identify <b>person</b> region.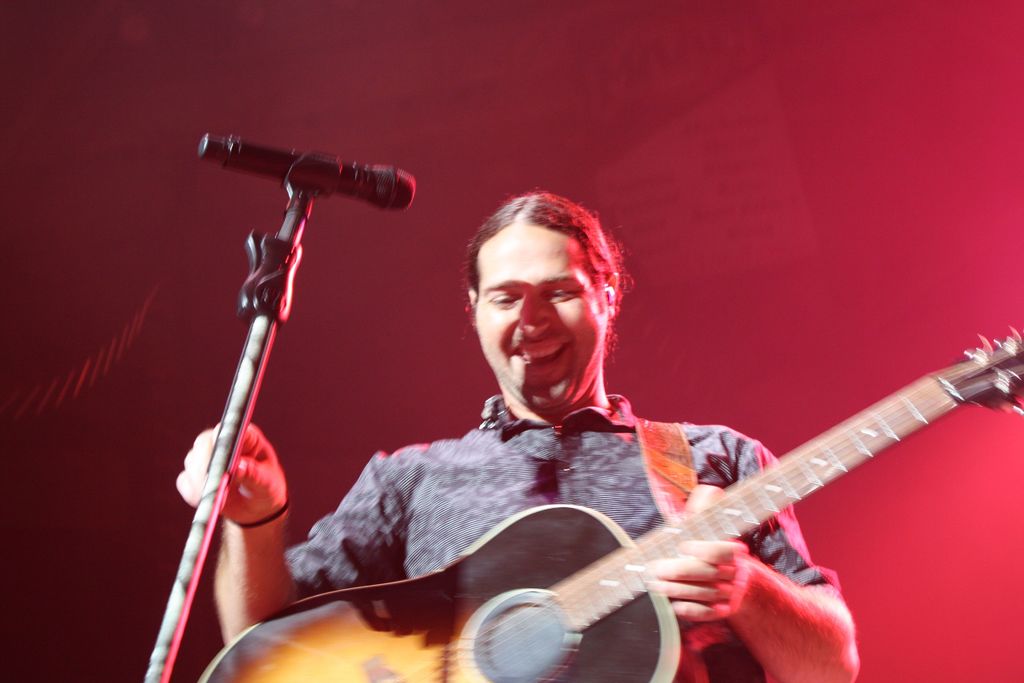
Region: Rect(177, 185, 858, 682).
